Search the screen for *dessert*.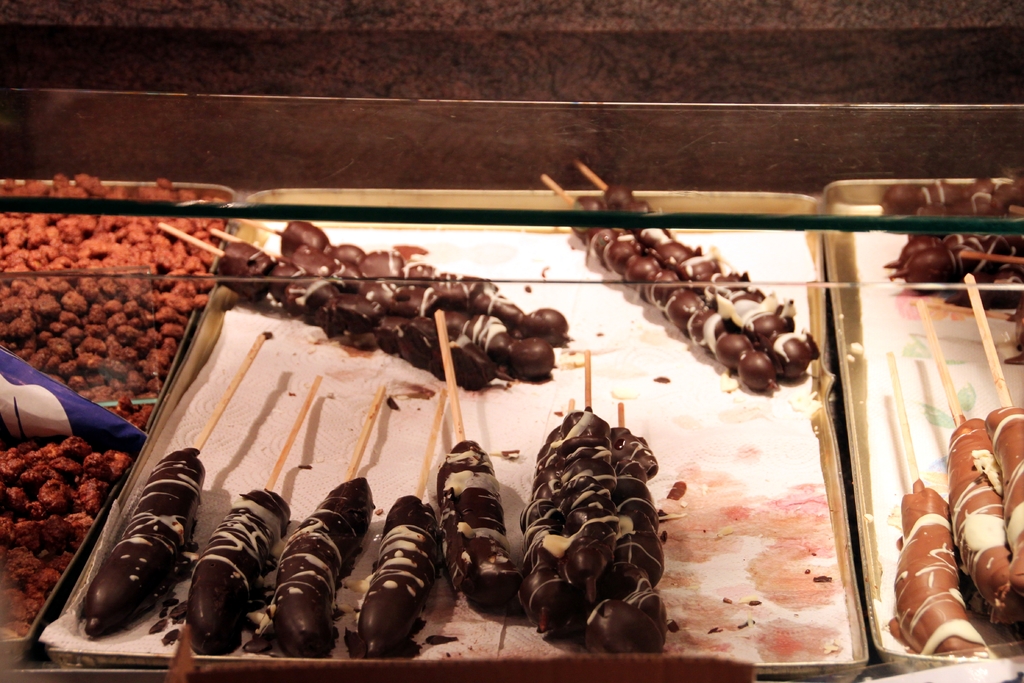
Found at [441, 441, 521, 614].
